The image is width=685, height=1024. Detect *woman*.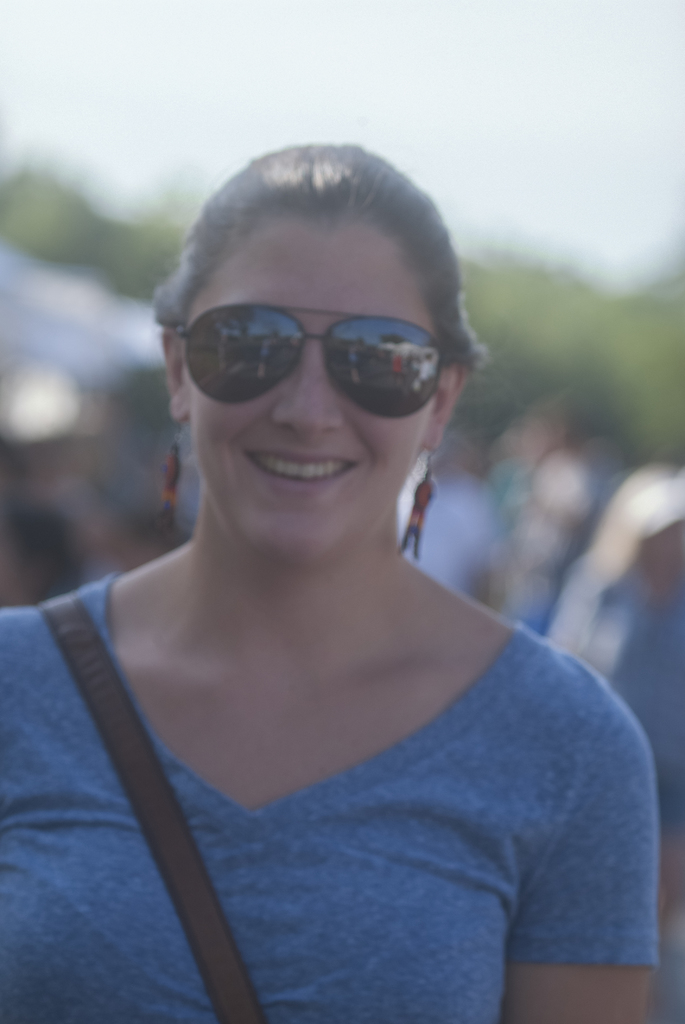
Detection: x1=0, y1=127, x2=660, y2=1023.
